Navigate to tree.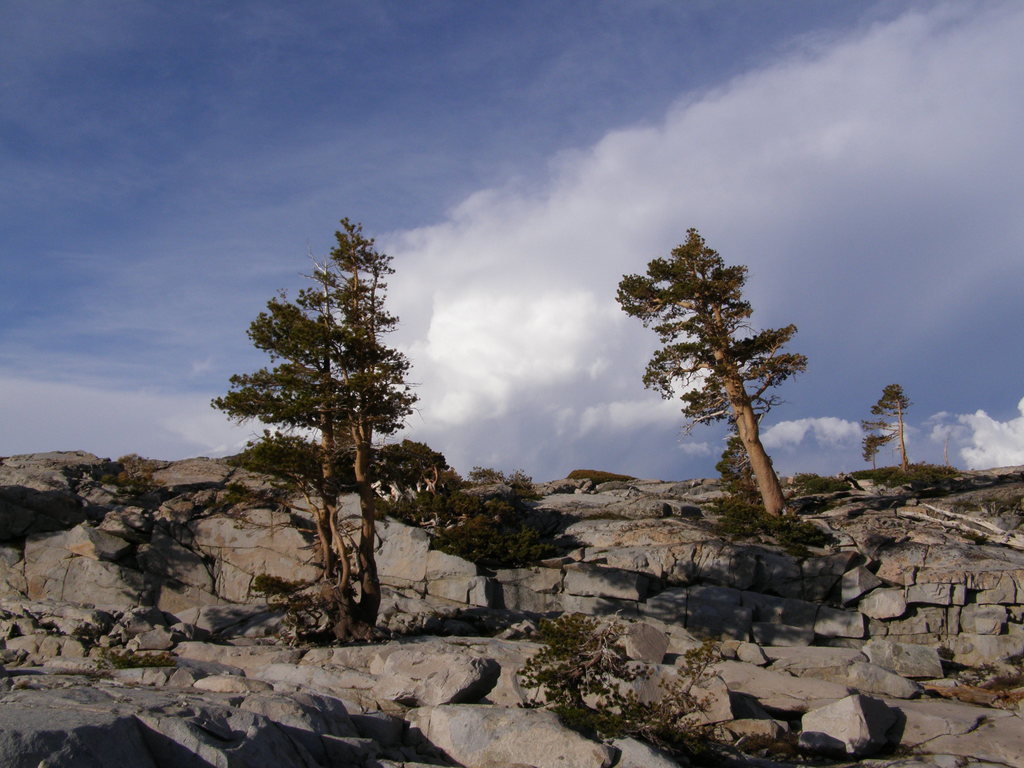
Navigation target: box(614, 227, 809, 521).
